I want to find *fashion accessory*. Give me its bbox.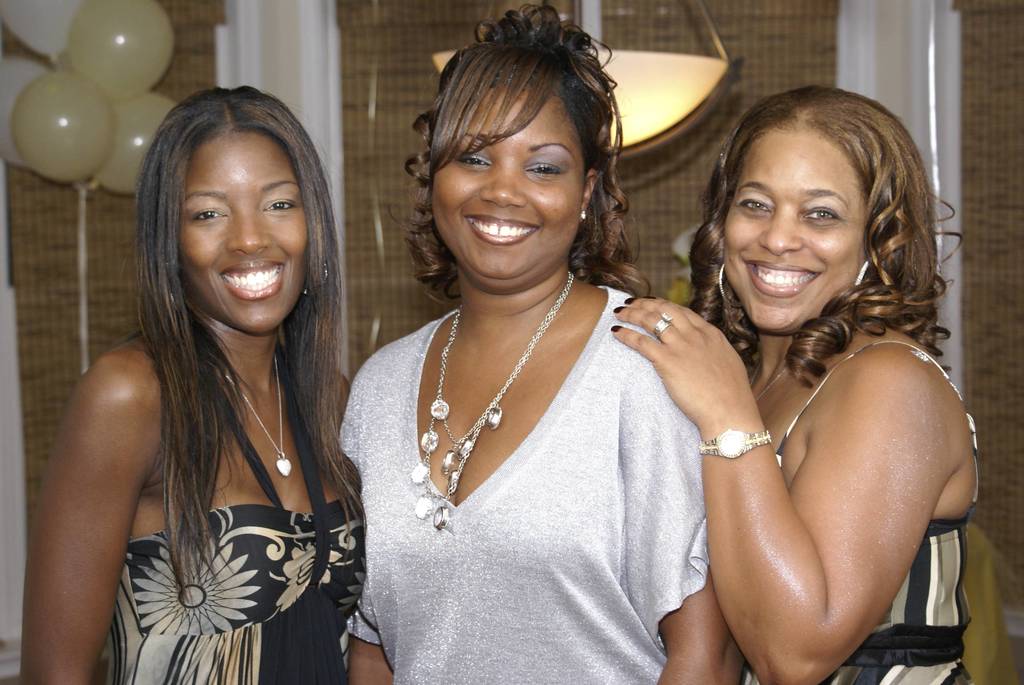
655:312:671:334.
